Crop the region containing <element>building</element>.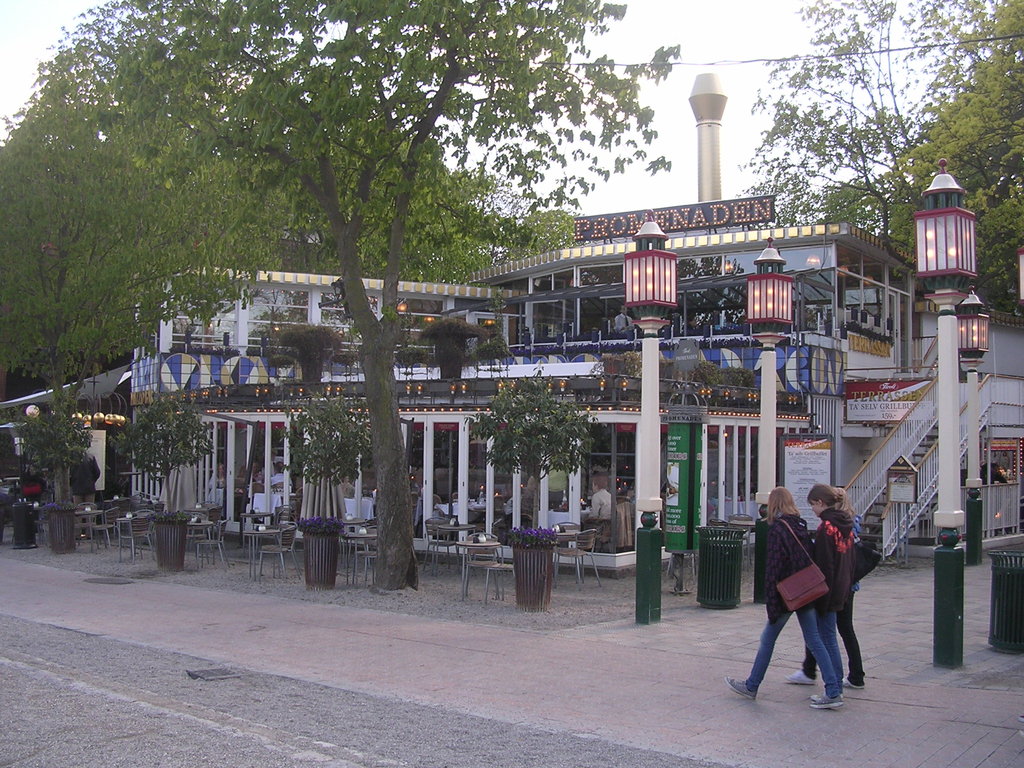
Crop region: x1=129, y1=205, x2=1023, y2=561.
